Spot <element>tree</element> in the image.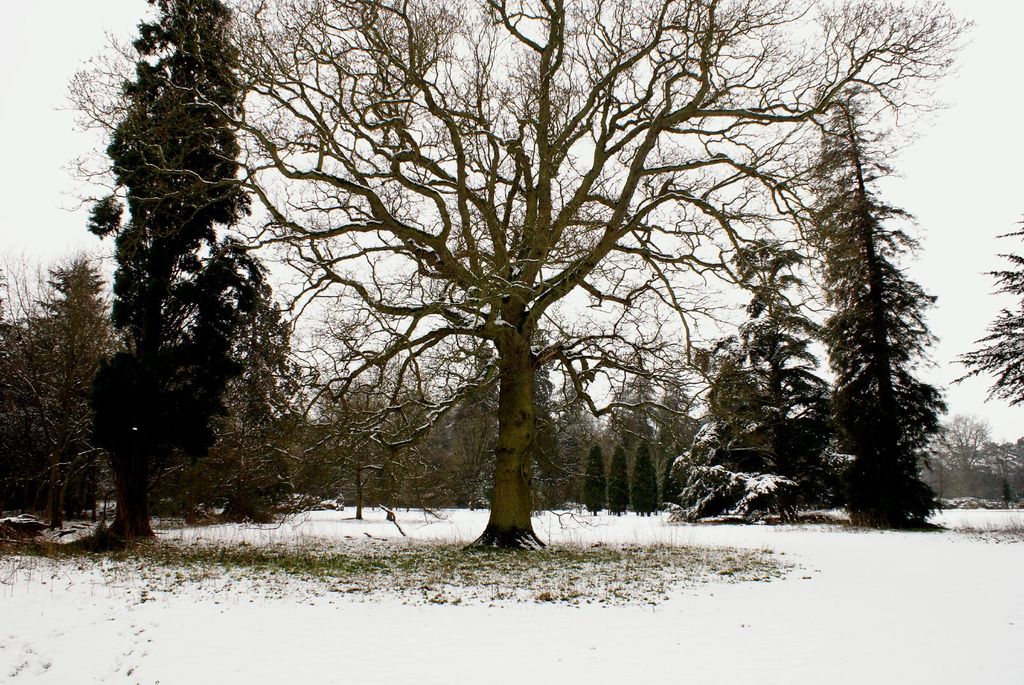
<element>tree</element> found at 577 440 606 515.
